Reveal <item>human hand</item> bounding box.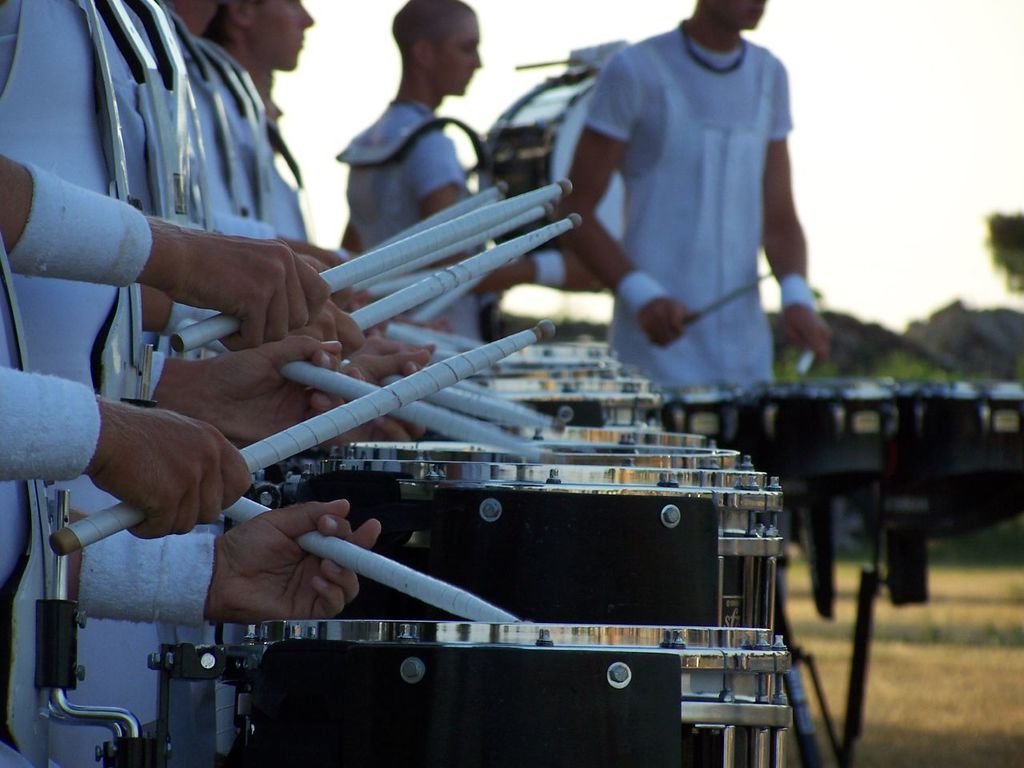
Revealed: bbox=[639, 294, 691, 352].
